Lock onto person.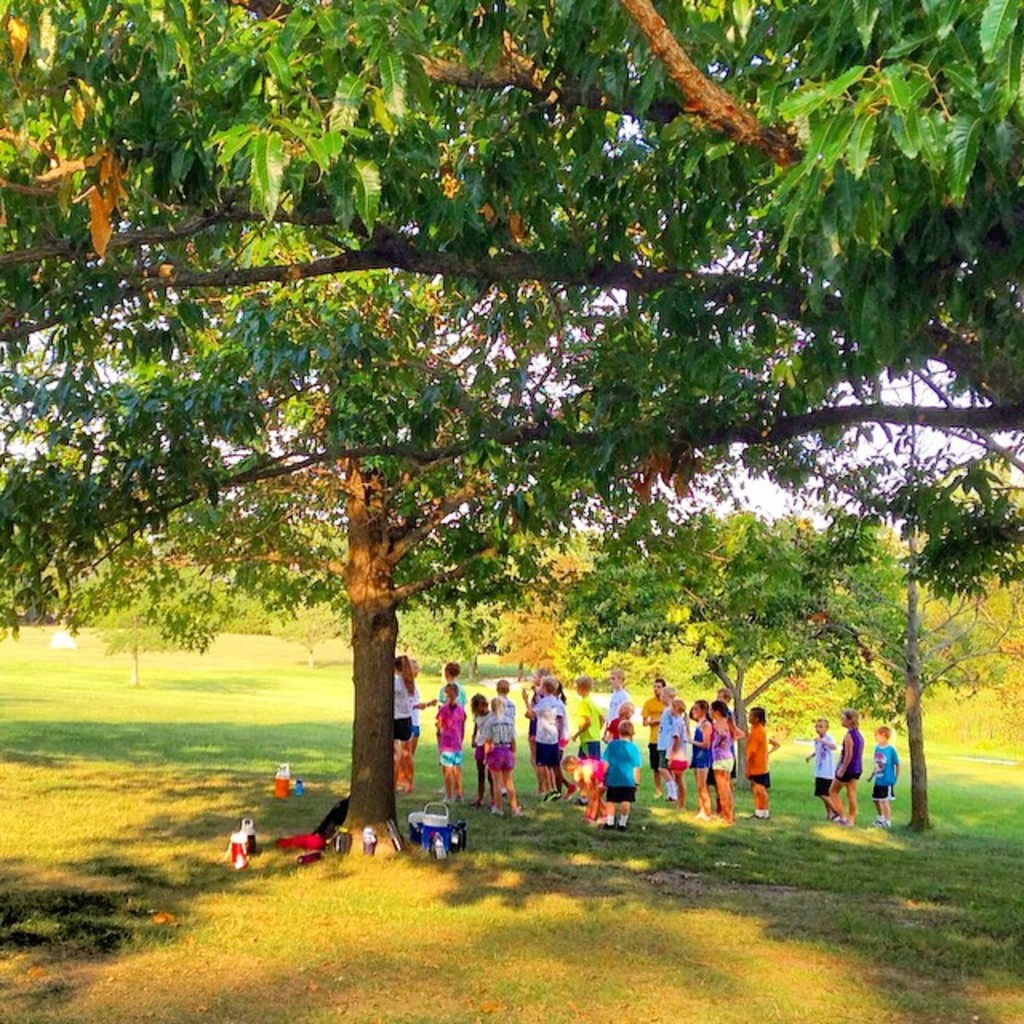
Locked: rect(603, 667, 634, 738).
